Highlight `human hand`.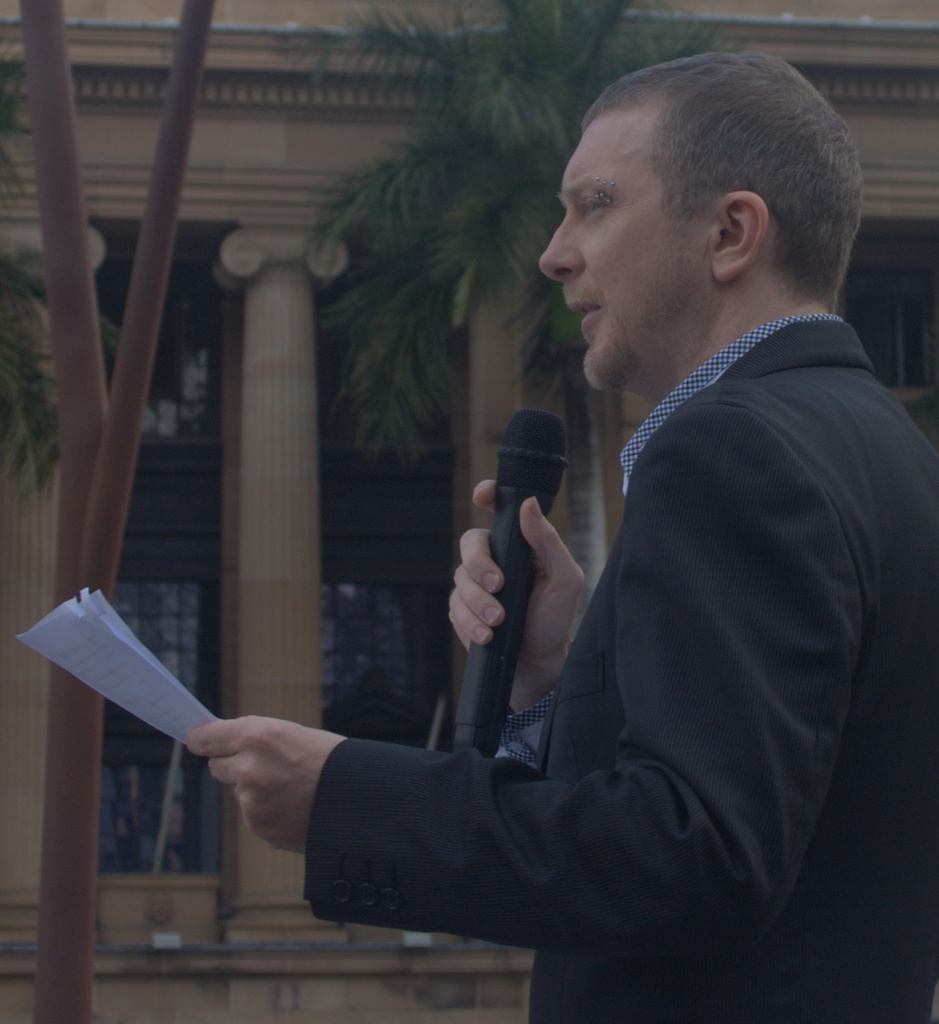
Highlighted region: <region>444, 477, 591, 708</region>.
